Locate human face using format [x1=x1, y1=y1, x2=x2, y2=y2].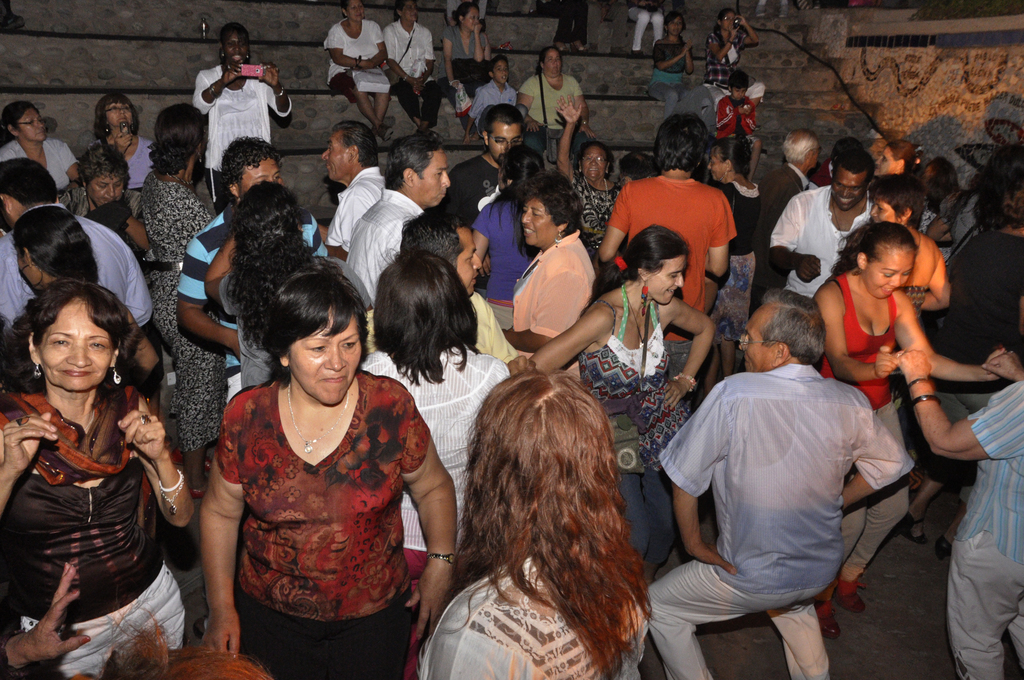
[x1=324, y1=134, x2=351, y2=182].
